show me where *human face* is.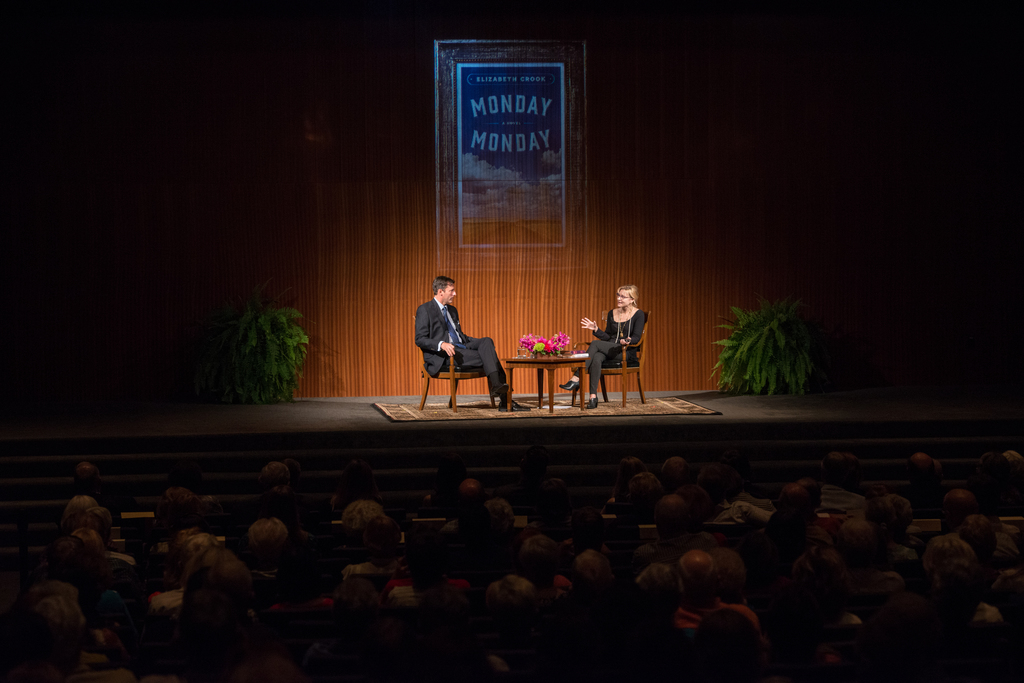
*human face* is at <box>617,288,628,307</box>.
